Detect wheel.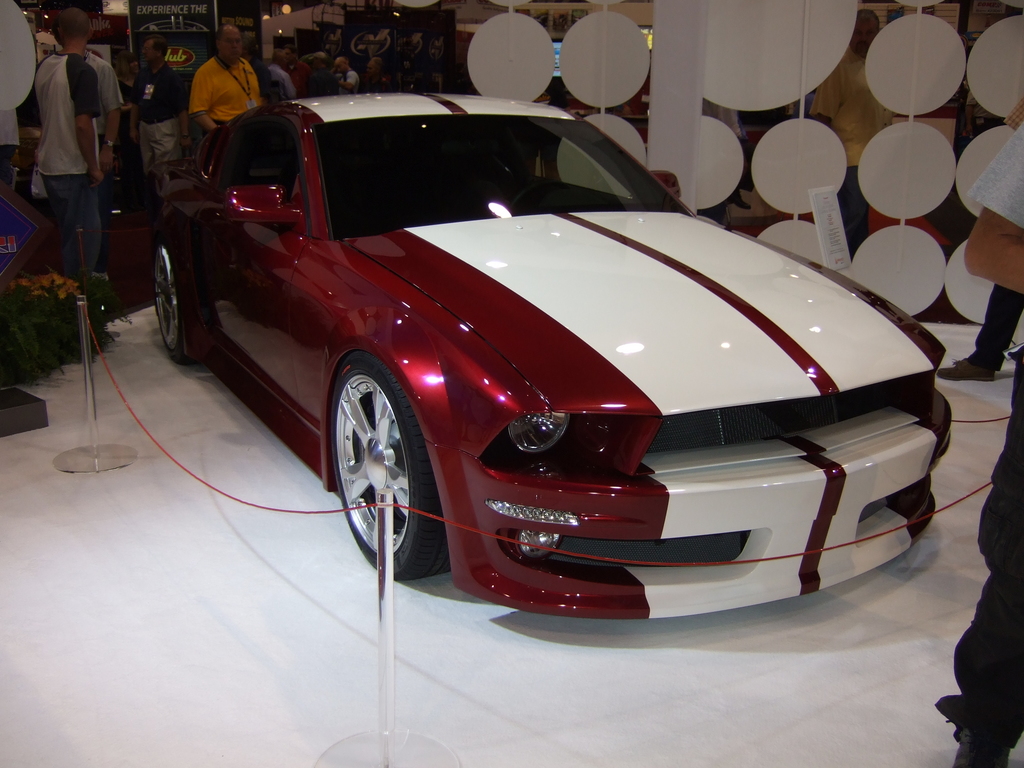
Detected at <region>319, 349, 433, 589</region>.
